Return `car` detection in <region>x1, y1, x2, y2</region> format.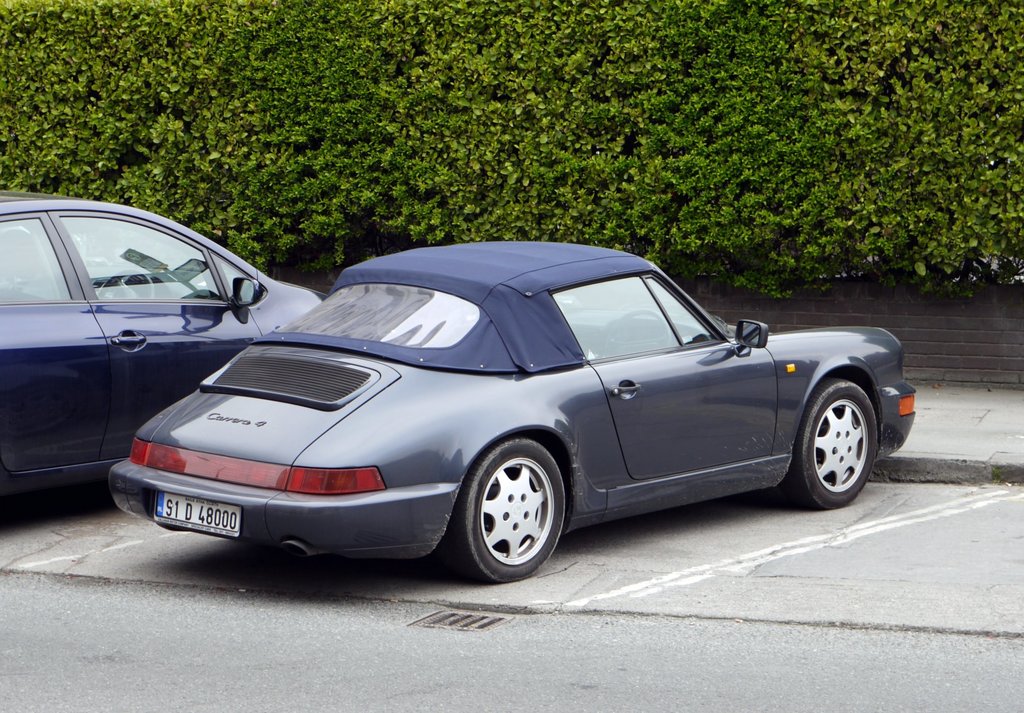
<region>0, 188, 328, 499</region>.
